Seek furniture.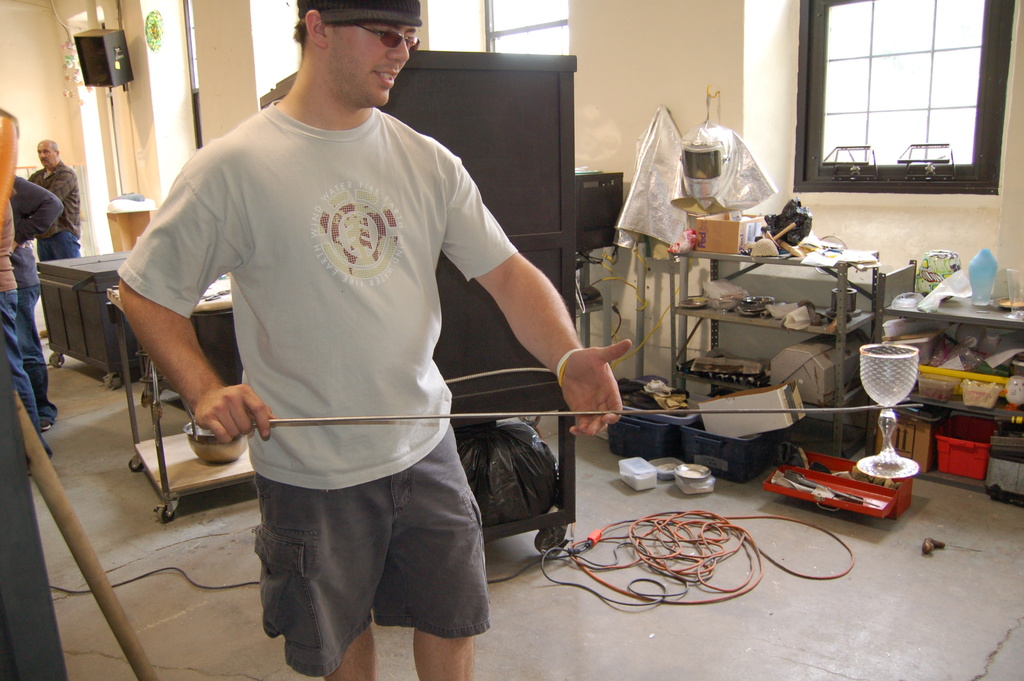
868/258/1023/496.
